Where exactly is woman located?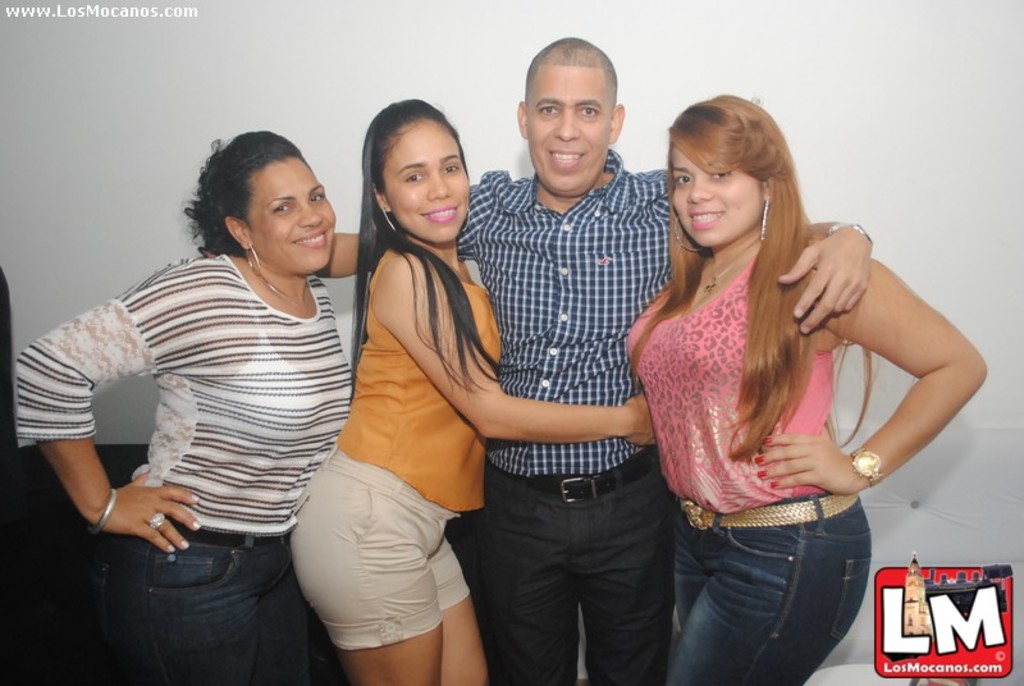
Its bounding box is [x1=564, y1=97, x2=913, y2=685].
